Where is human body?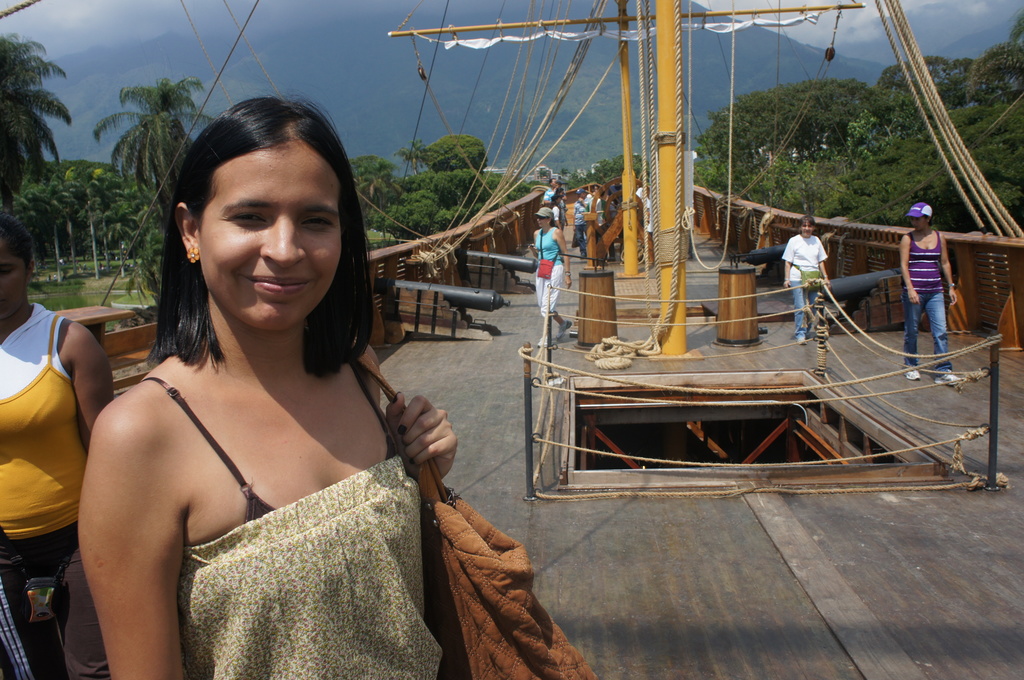
561/197/570/231.
